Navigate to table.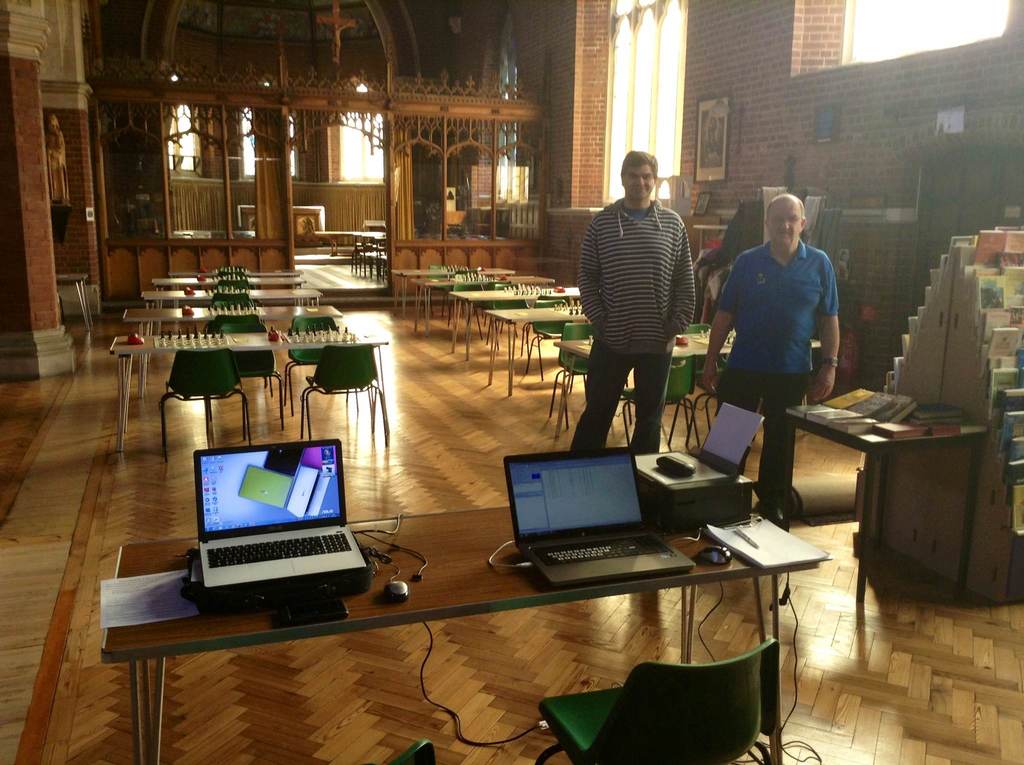
Navigation target: box(97, 500, 833, 763).
